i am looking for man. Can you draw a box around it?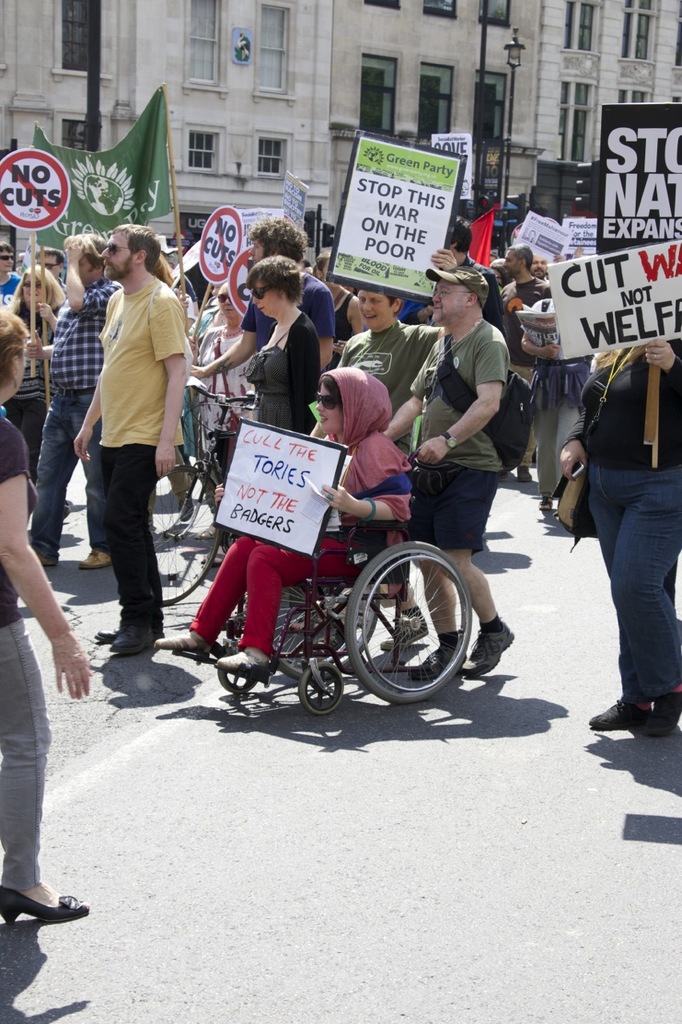
Sure, the bounding box is (497,244,549,464).
